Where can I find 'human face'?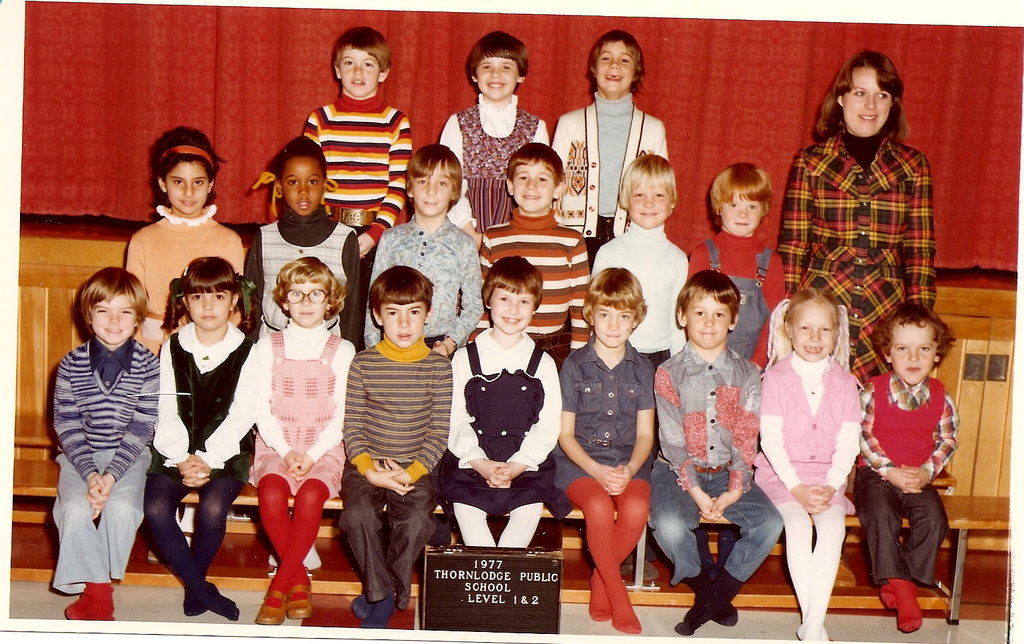
You can find it at box(627, 182, 670, 228).
